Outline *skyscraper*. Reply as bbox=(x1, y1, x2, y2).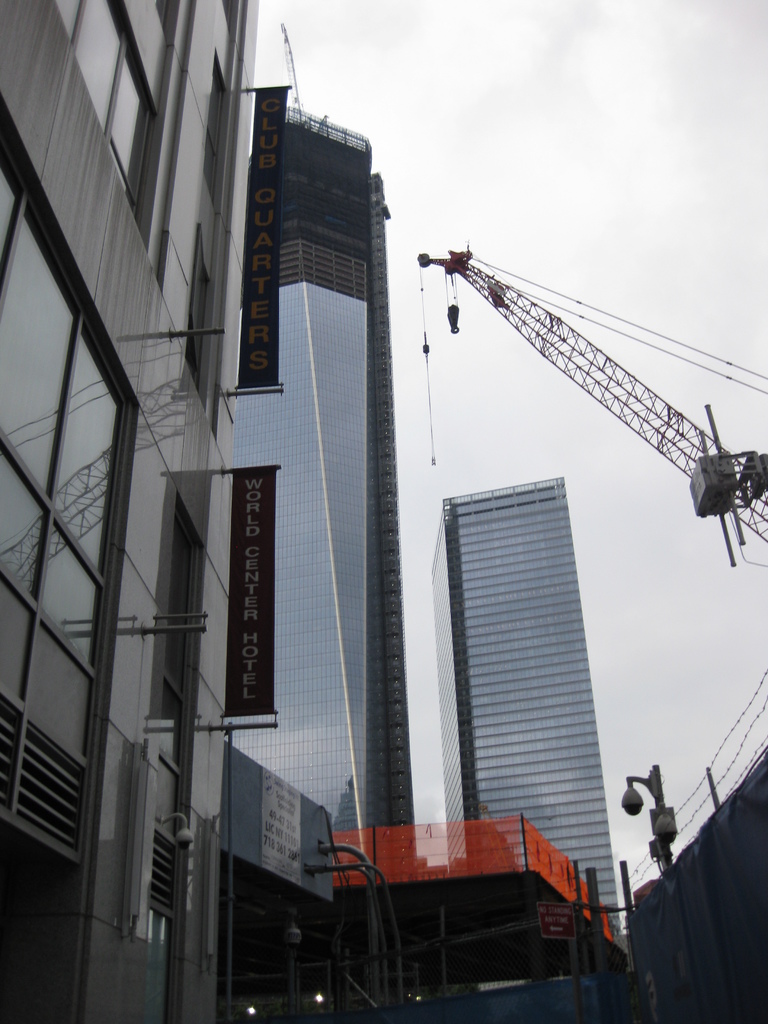
bbox=(0, 0, 420, 1023).
